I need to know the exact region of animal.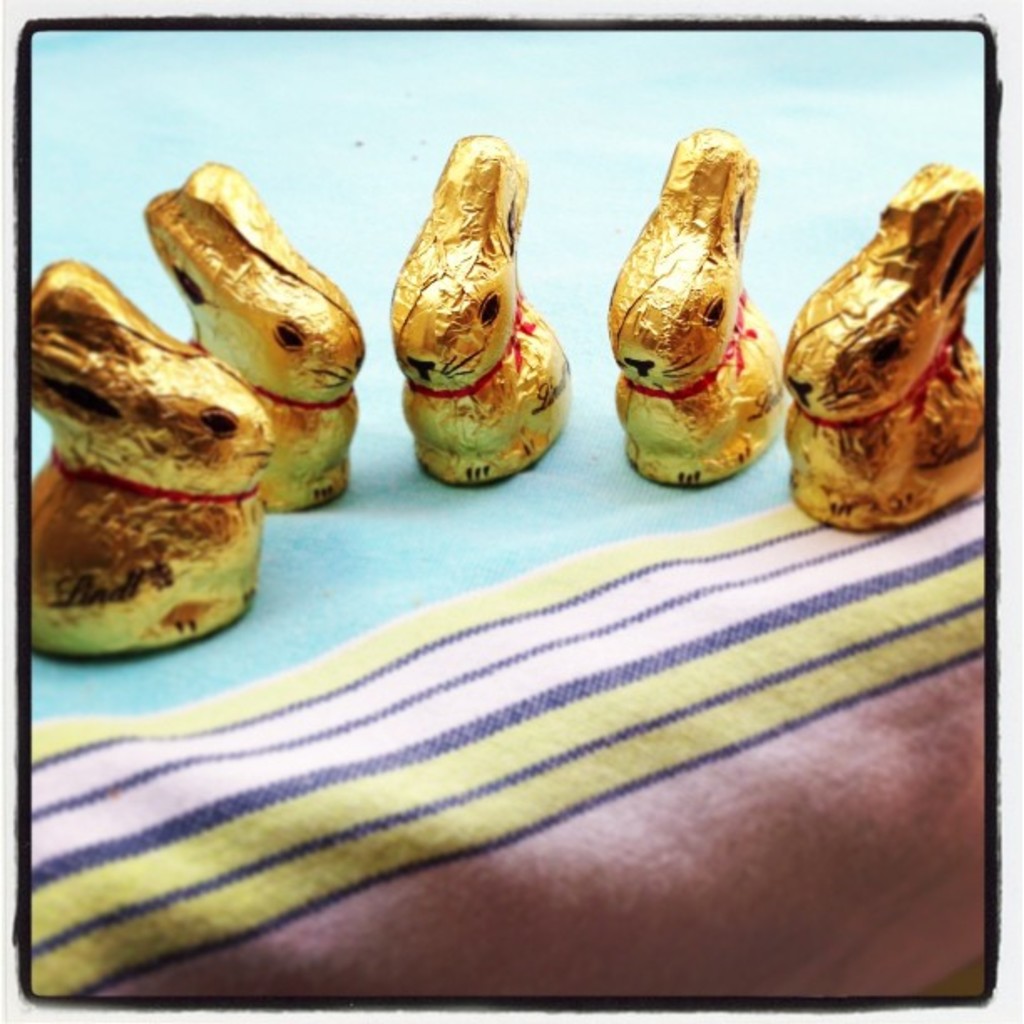
Region: <box>606,124,786,484</box>.
